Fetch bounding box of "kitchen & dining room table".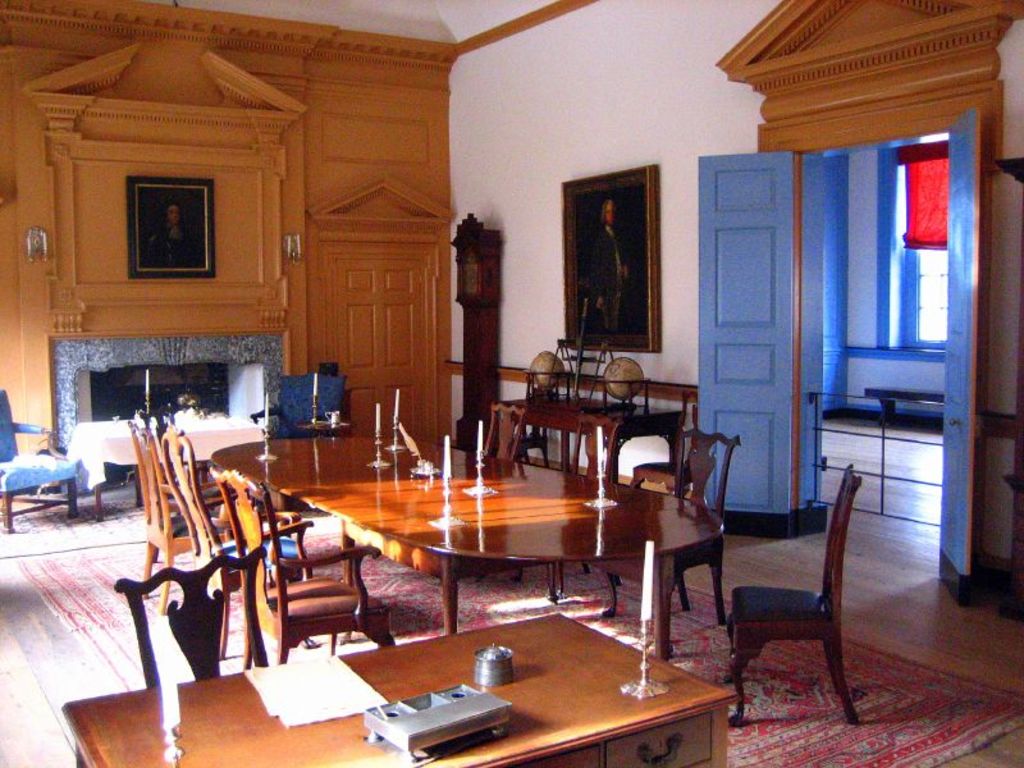
Bbox: pyautogui.locateOnScreen(232, 413, 764, 682).
